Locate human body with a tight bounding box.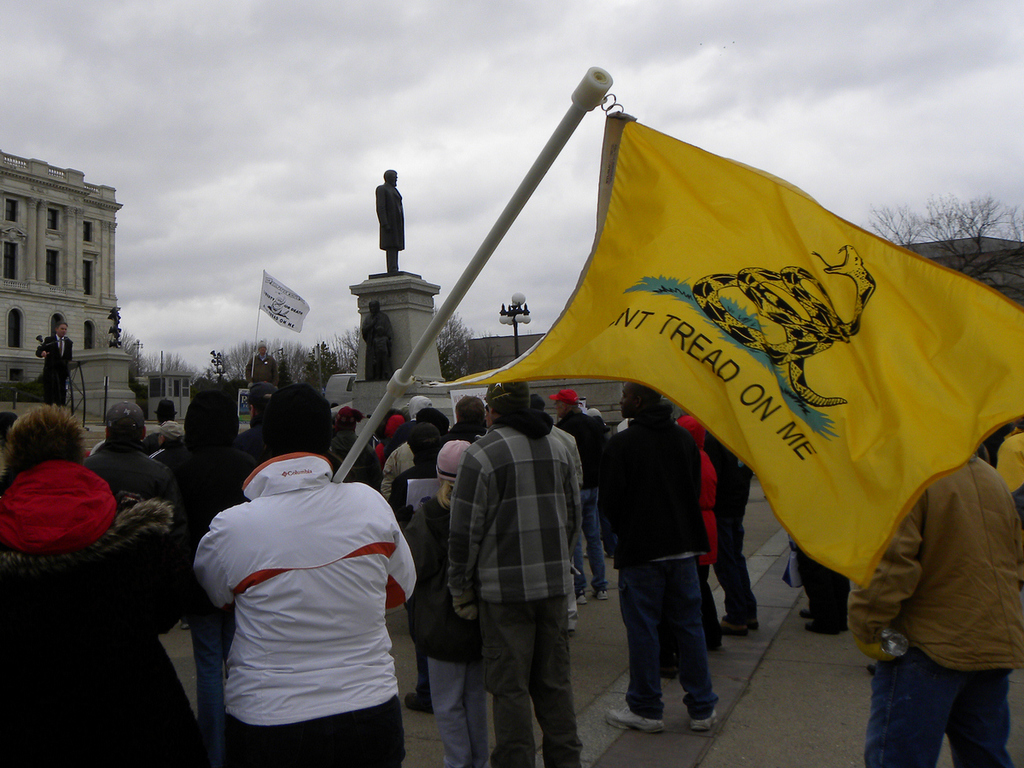
crop(372, 408, 399, 445).
